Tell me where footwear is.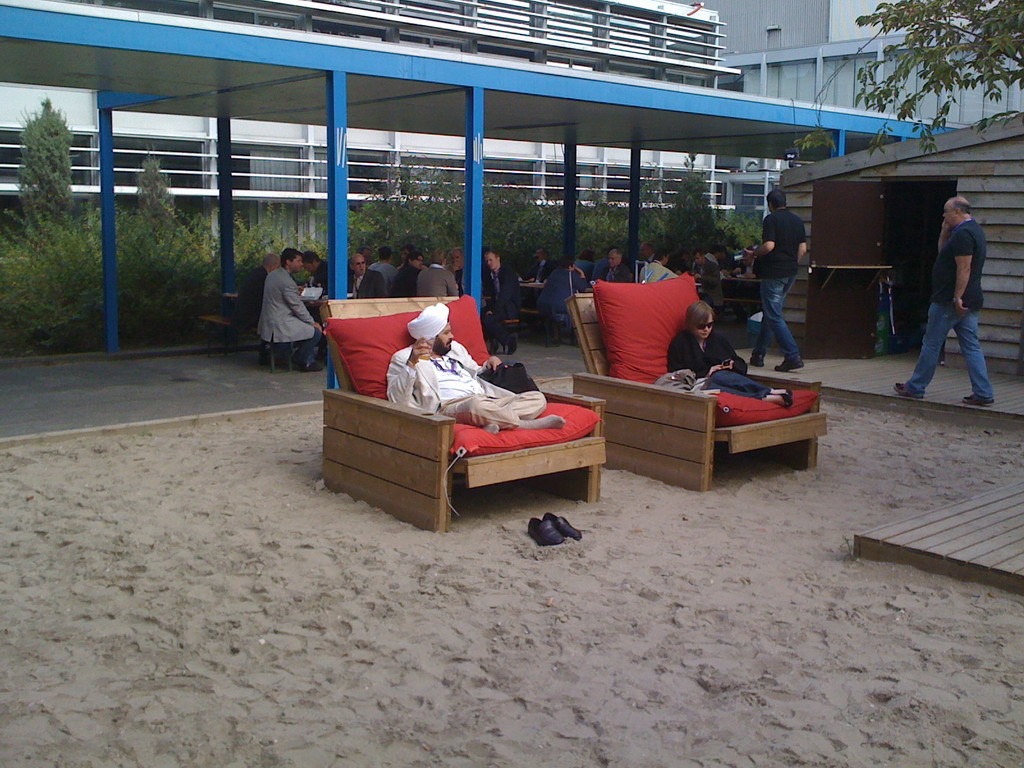
footwear is at {"x1": 549, "y1": 515, "x2": 580, "y2": 544}.
